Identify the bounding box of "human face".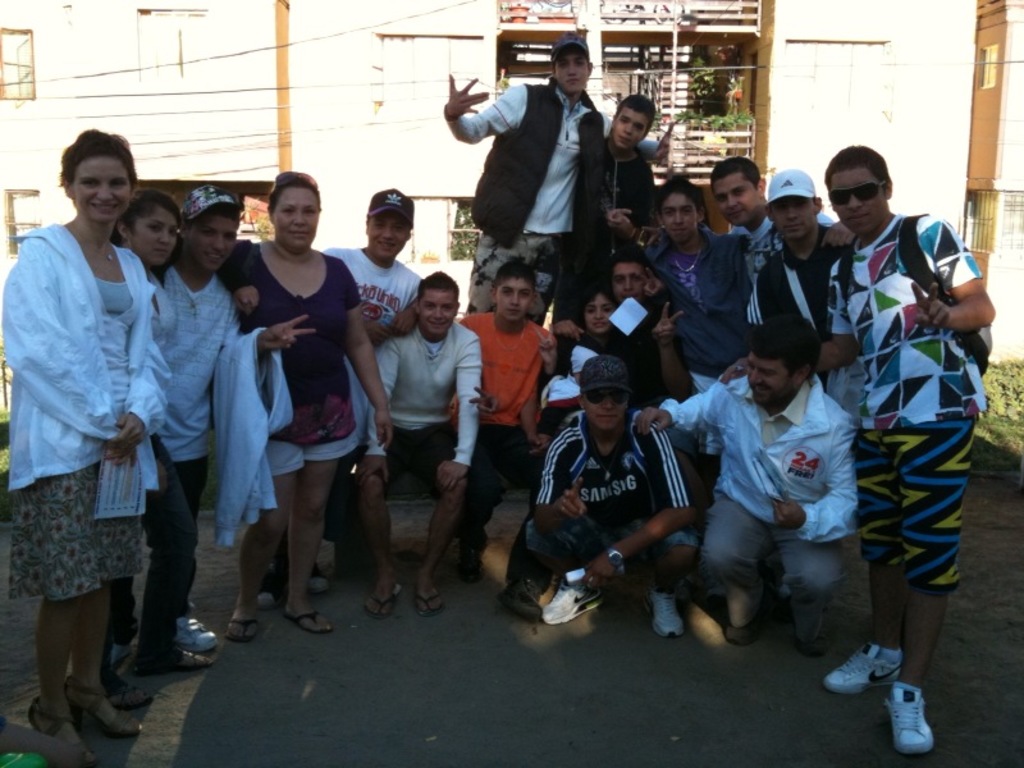
421/291/453/334.
